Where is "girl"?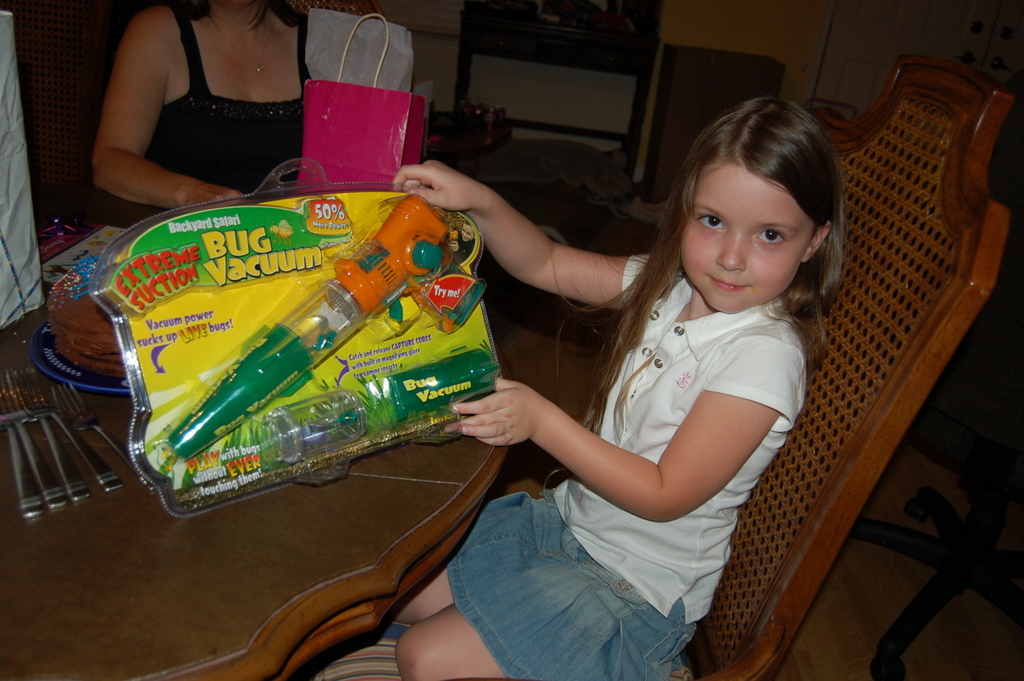
<region>394, 98, 848, 671</region>.
